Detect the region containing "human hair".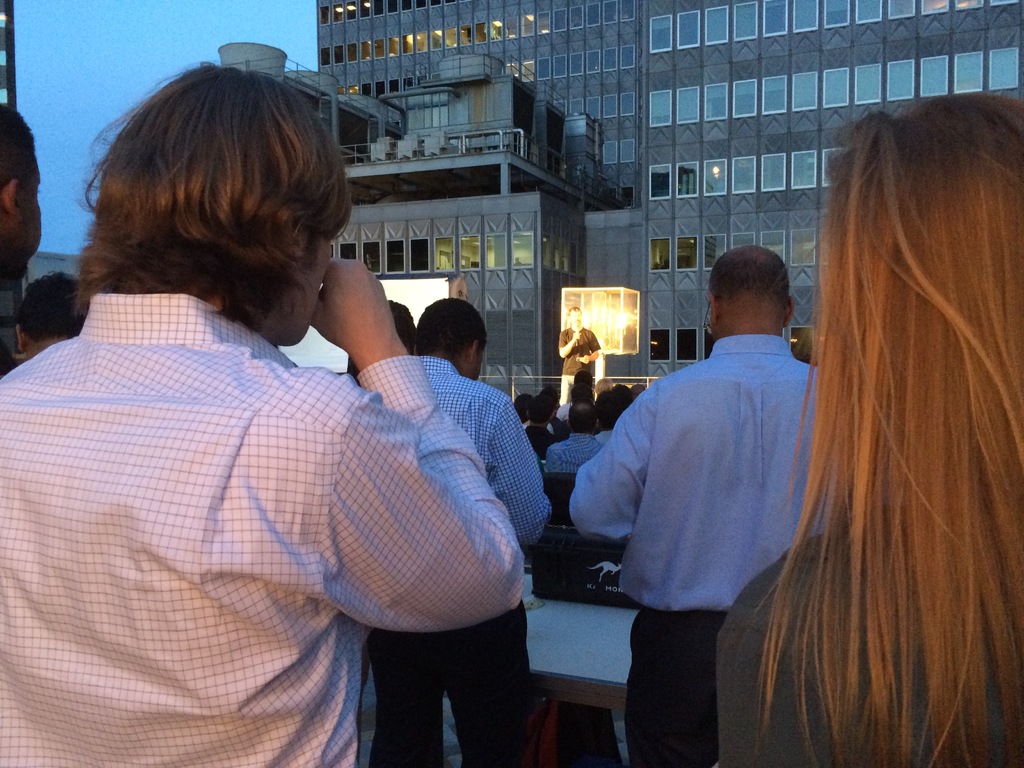
detection(720, 92, 1004, 767).
